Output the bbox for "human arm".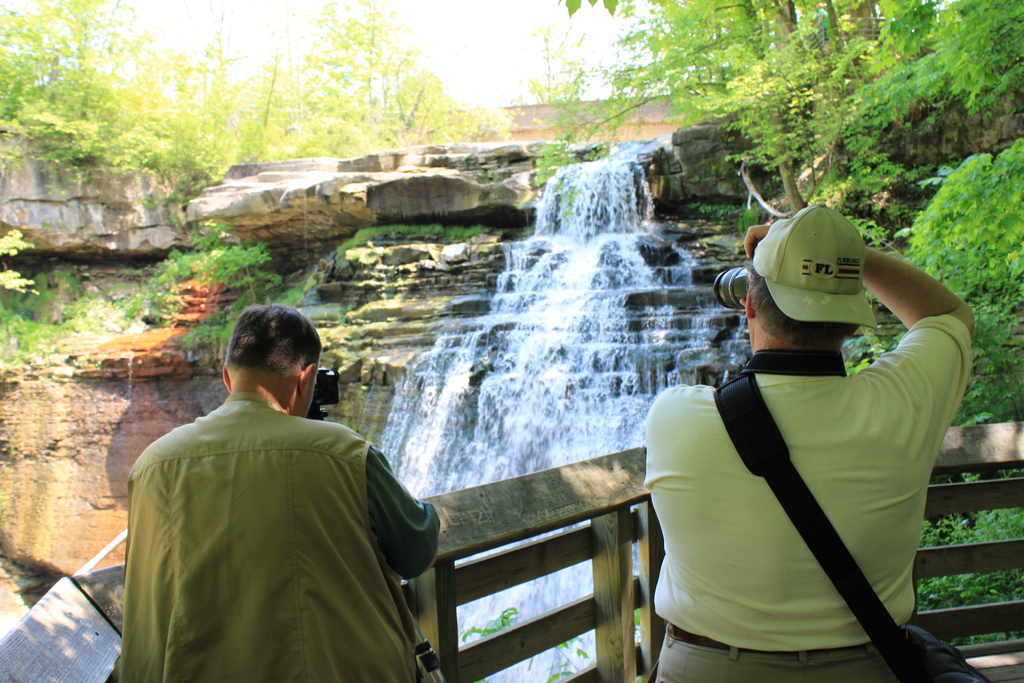
<box>353,439,448,597</box>.
